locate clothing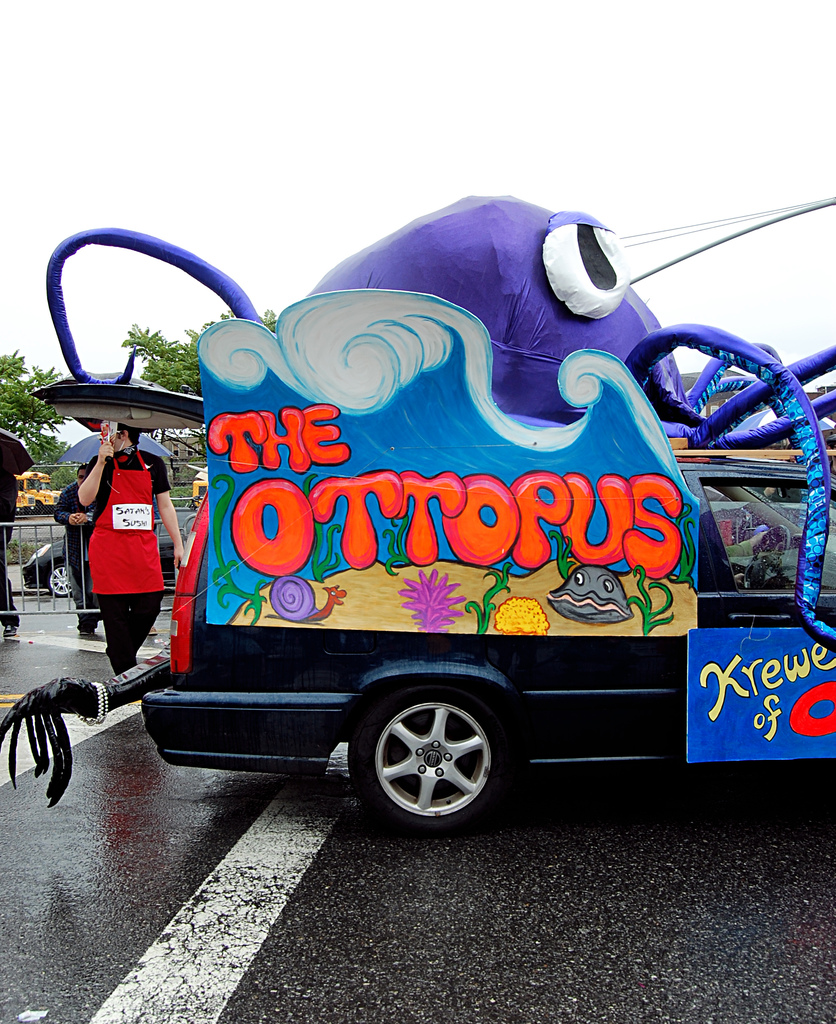
(59,420,179,657)
